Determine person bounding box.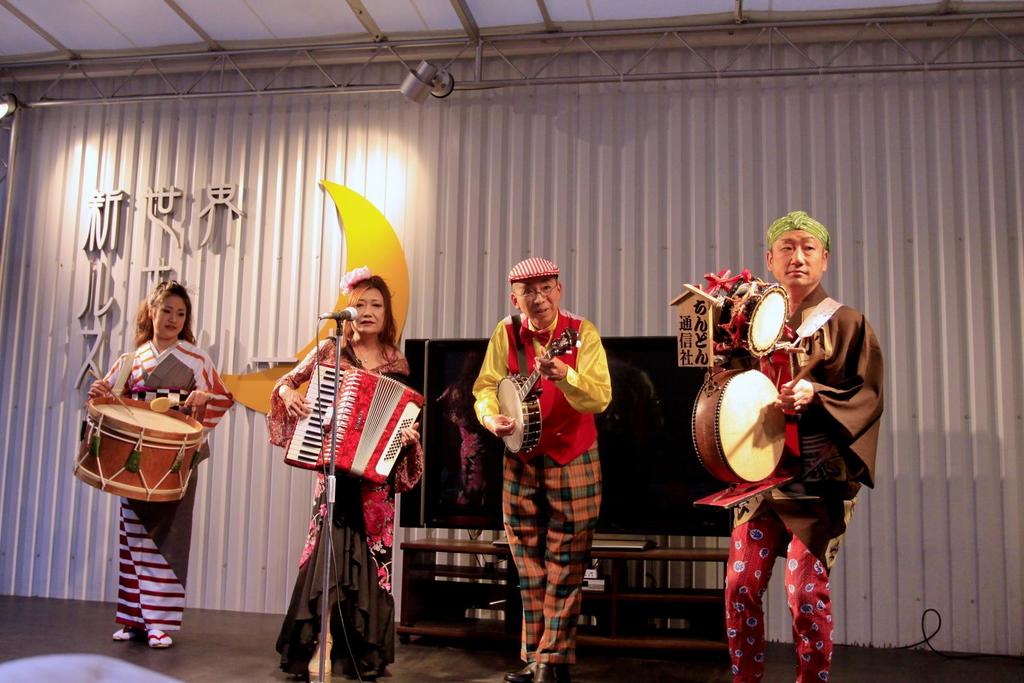
Determined: locate(87, 278, 232, 648).
